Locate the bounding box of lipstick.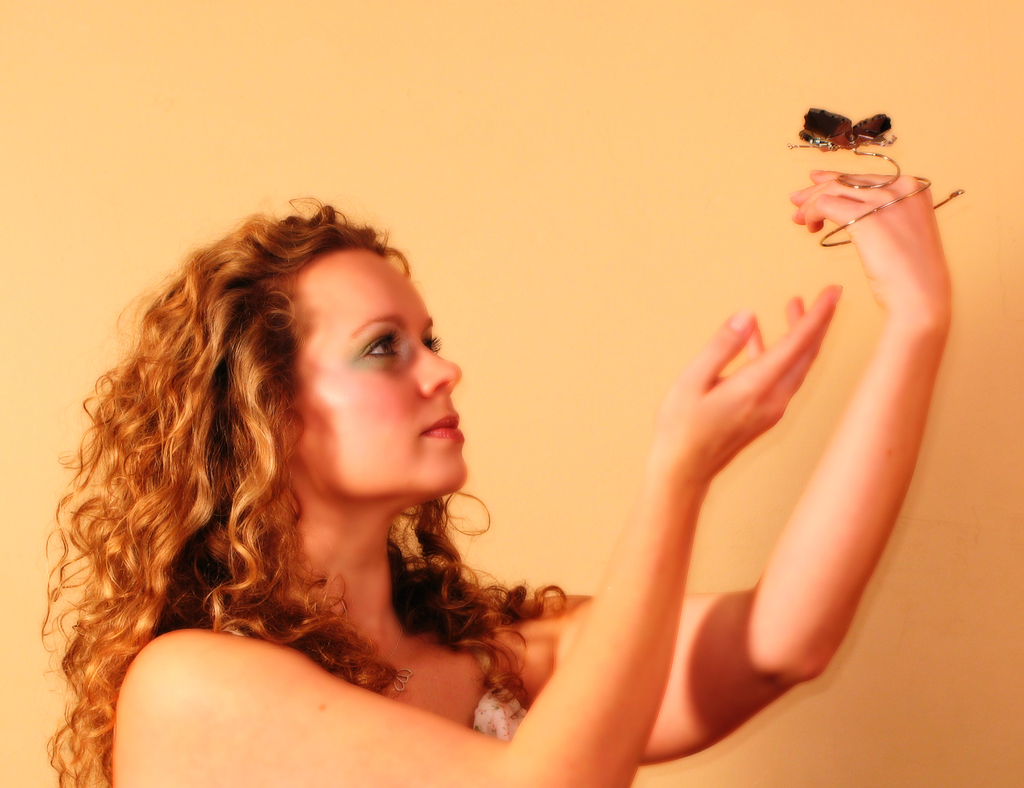
Bounding box: <box>422,414,462,439</box>.
